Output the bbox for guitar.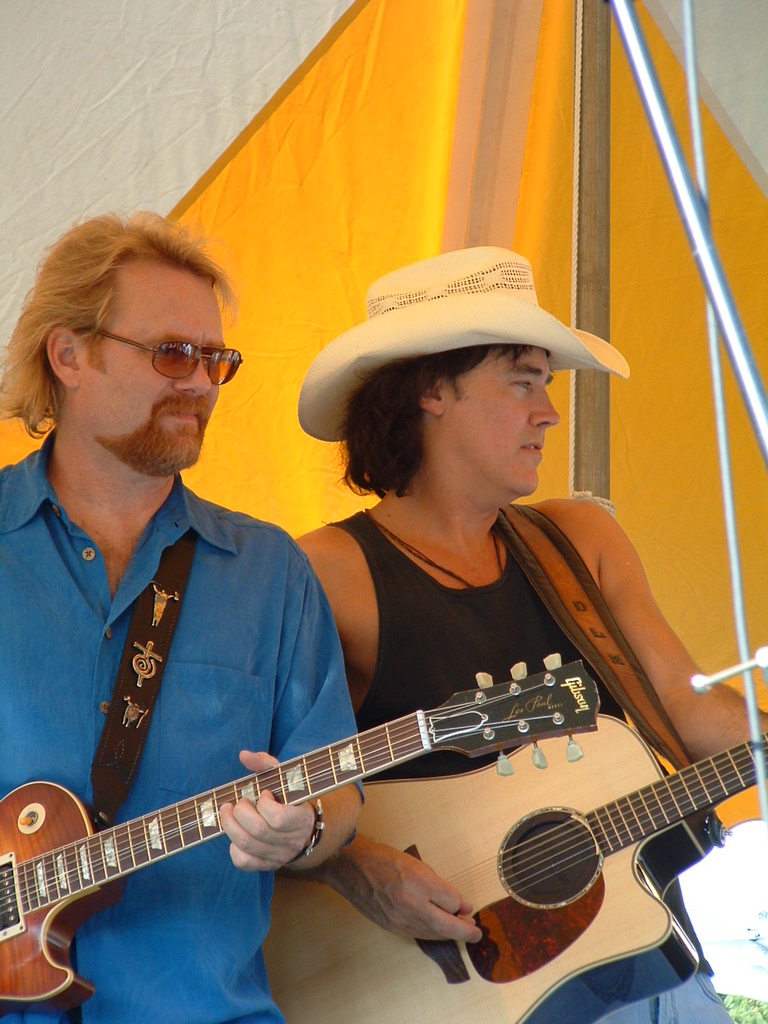
bbox(0, 644, 603, 1017).
